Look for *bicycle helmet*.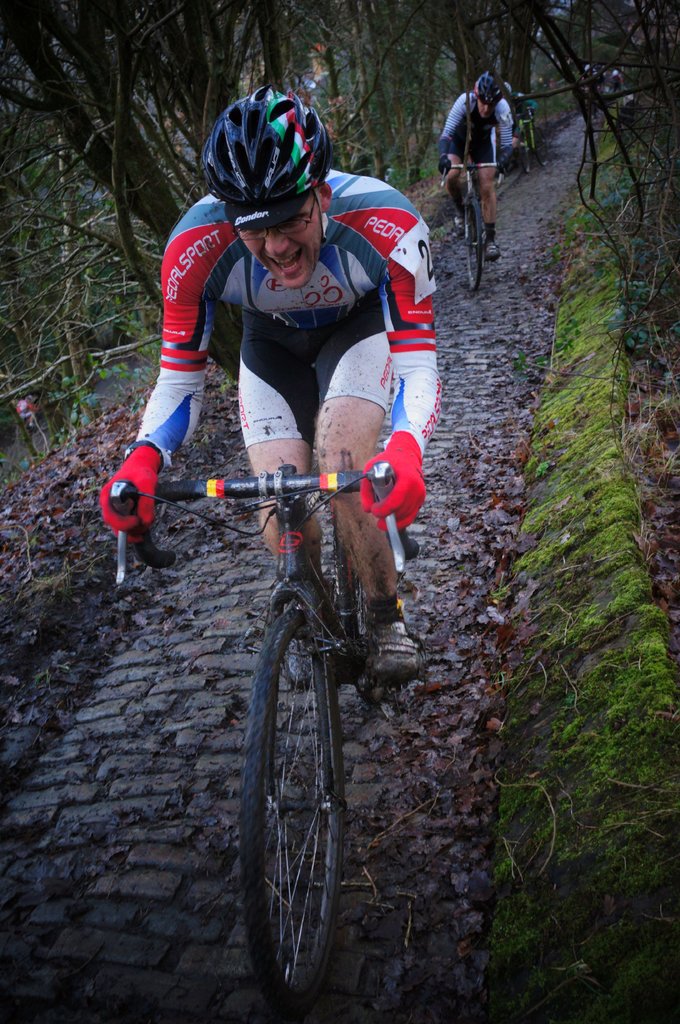
Found: left=194, top=80, right=323, bottom=202.
